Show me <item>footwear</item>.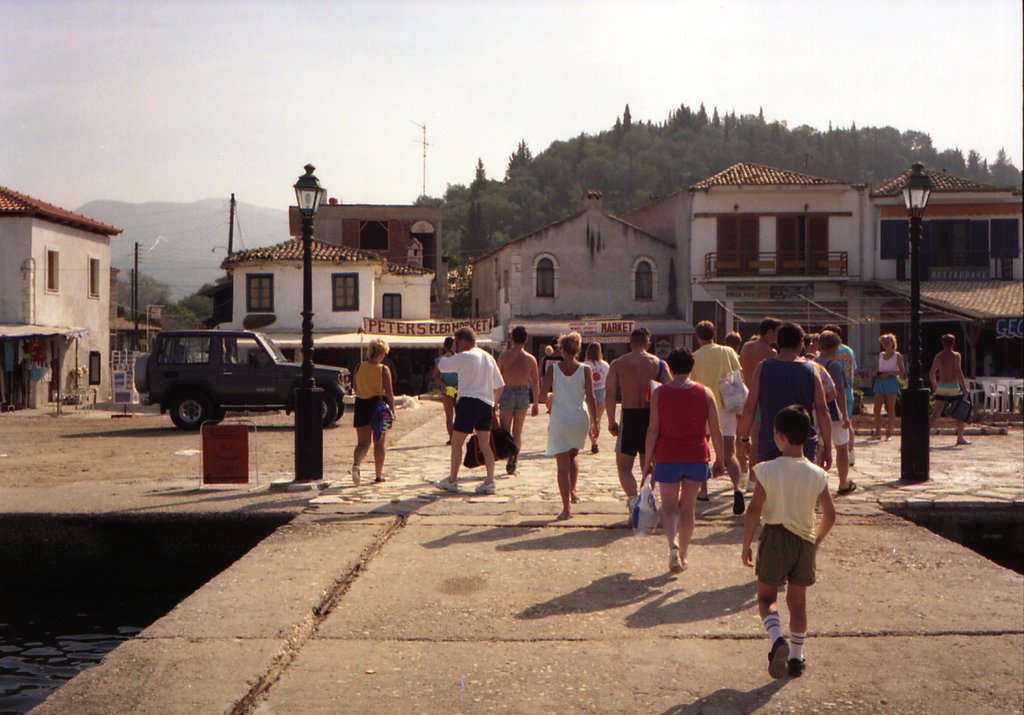
<item>footwear</item> is here: BBox(588, 440, 598, 456).
